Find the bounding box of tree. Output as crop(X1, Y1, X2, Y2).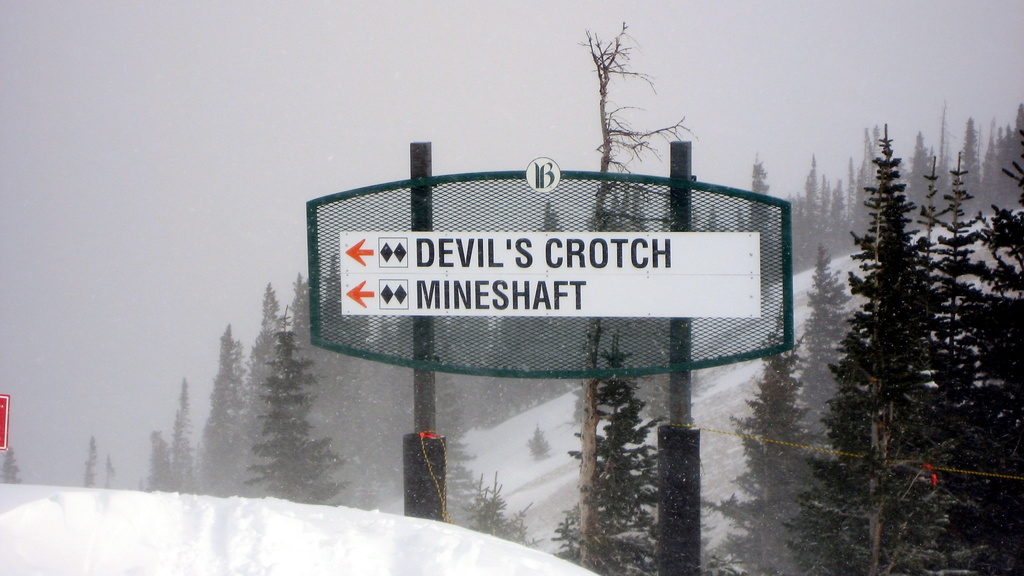
crop(553, 333, 662, 575).
